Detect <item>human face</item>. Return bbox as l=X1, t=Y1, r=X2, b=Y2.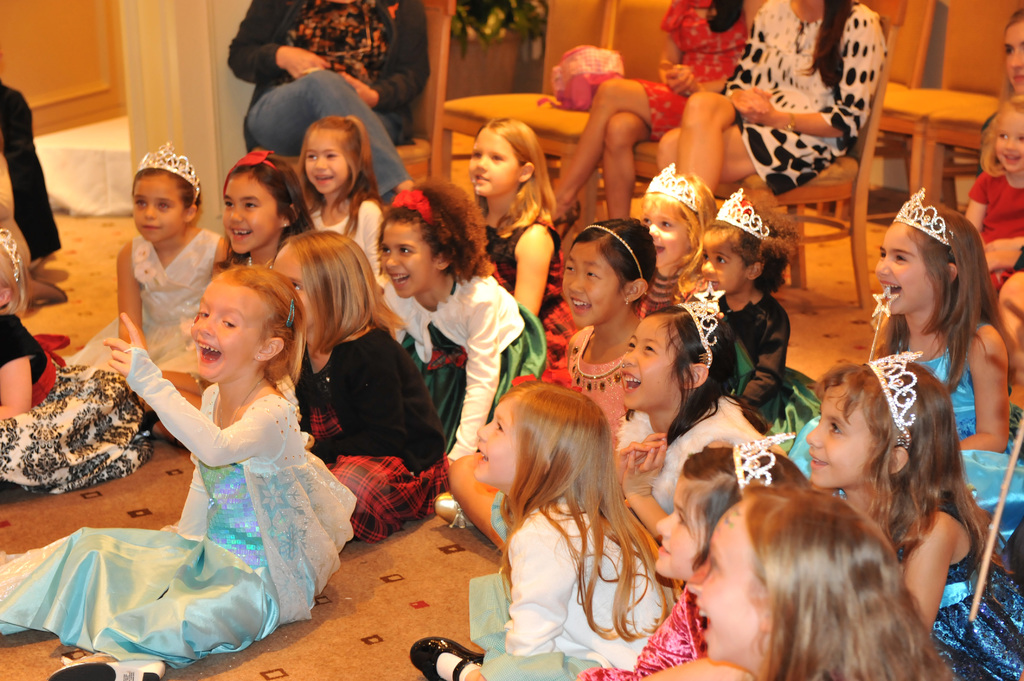
l=995, t=105, r=1023, b=168.
